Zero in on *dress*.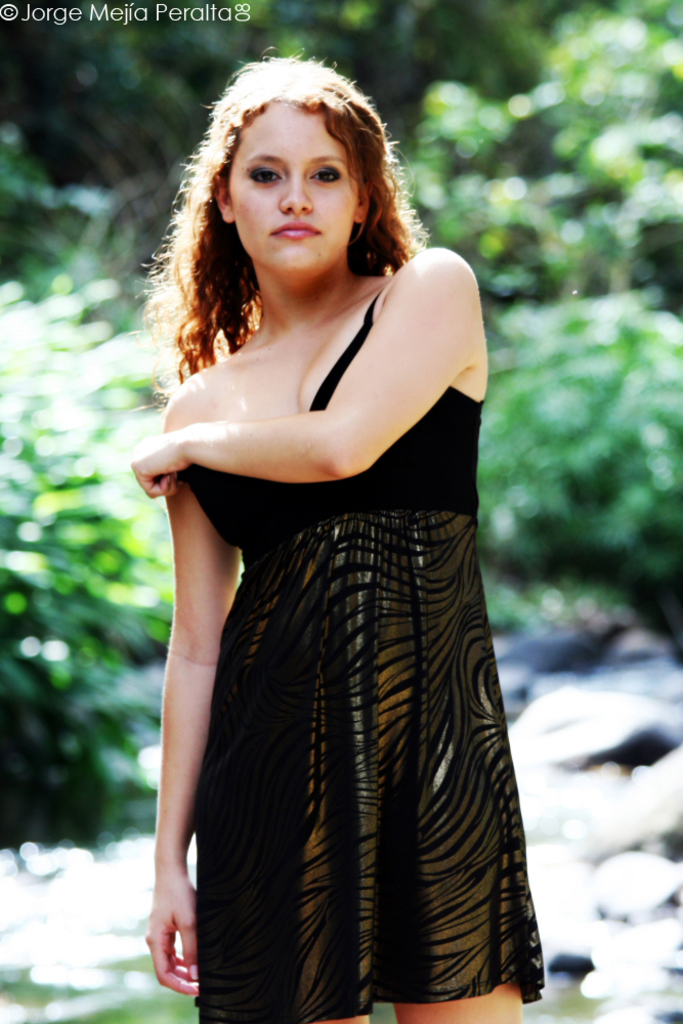
Zeroed in: left=161, top=300, right=527, bottom=986.
